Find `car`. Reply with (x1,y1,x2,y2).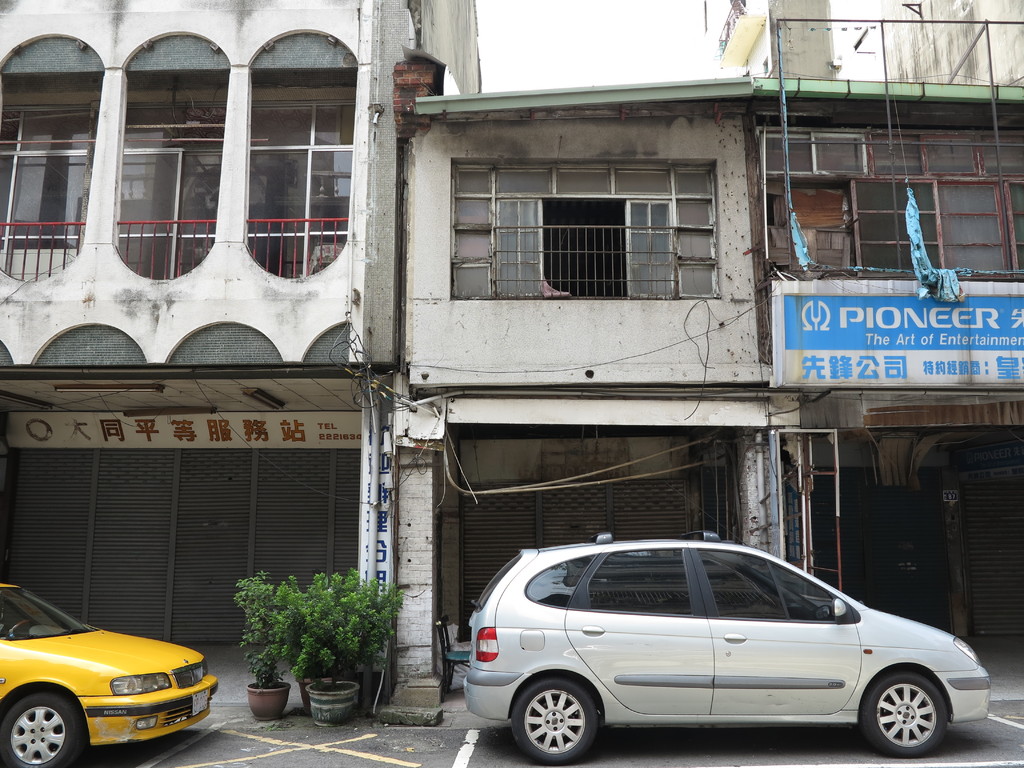
(0,582,218,767).
